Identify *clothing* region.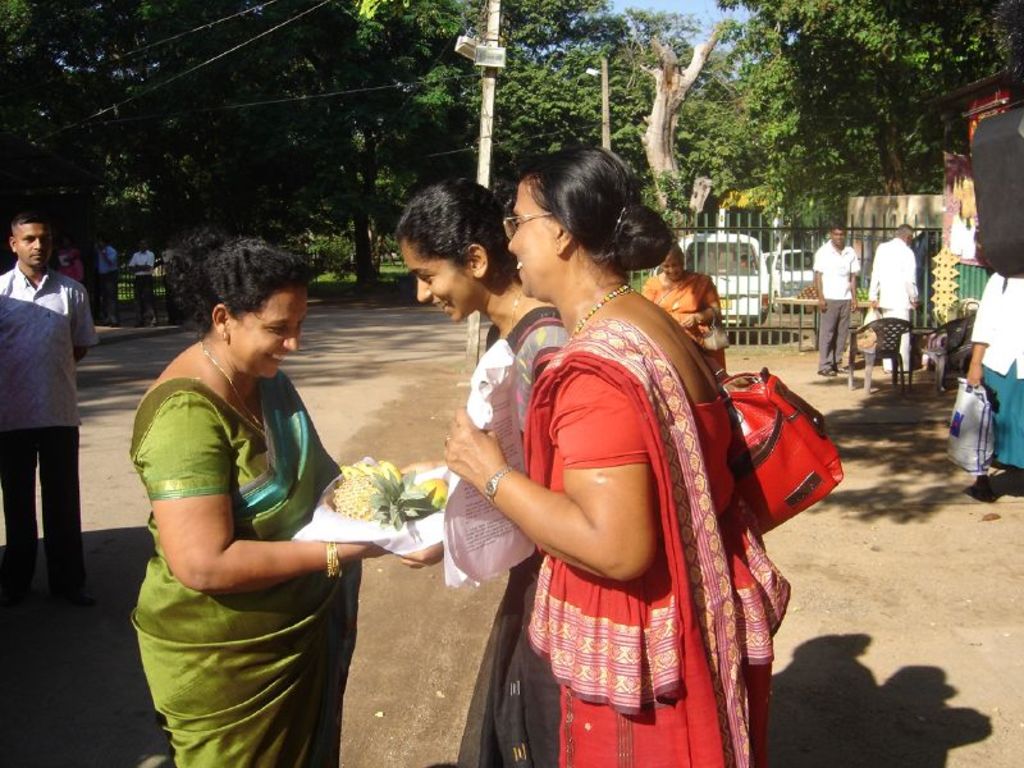
Region: 465,261,773,730.
